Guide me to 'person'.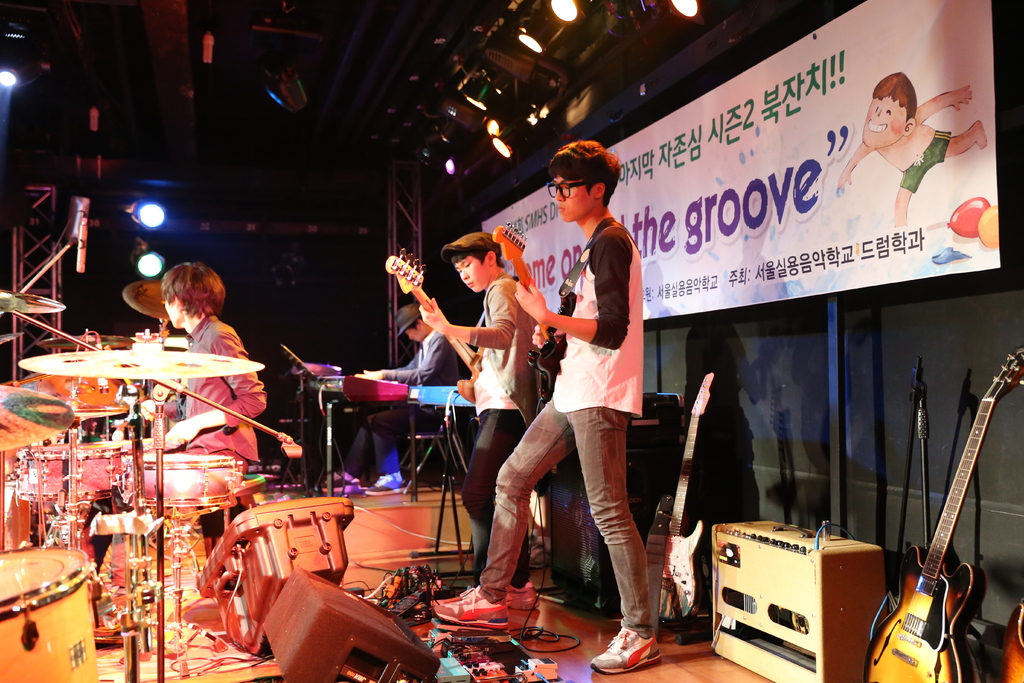
Guidance: {"x1": 419, "y1": 230, "x2": 535, "y2": 613}.
